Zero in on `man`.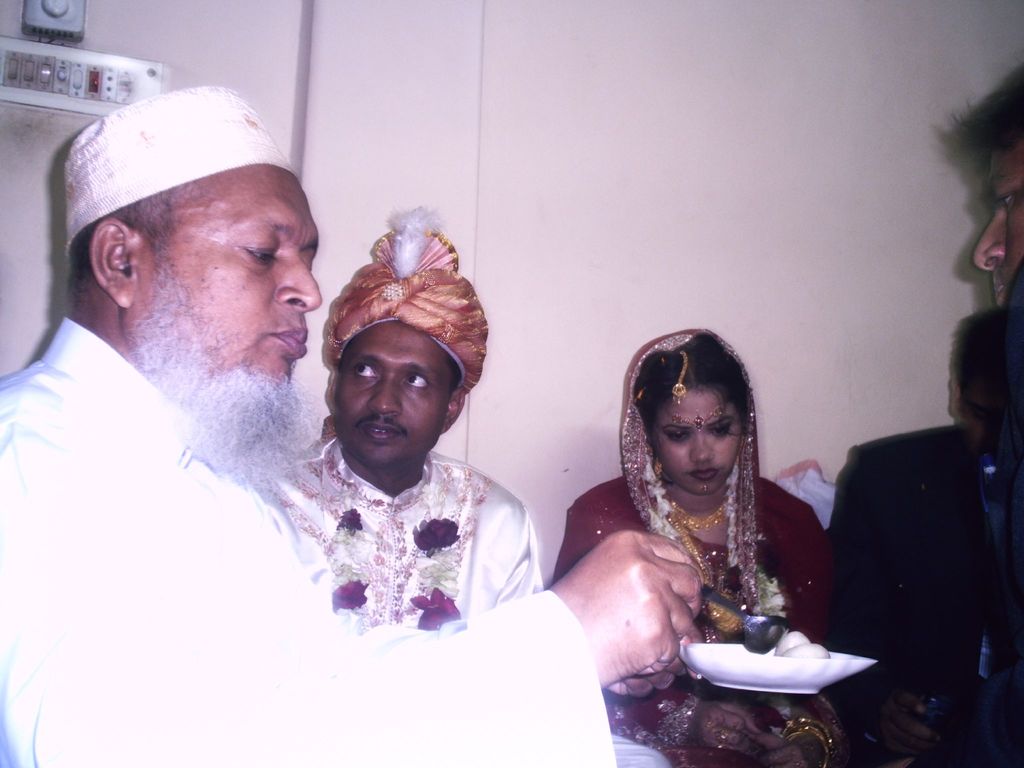
Zeroed in: select_region(895, 68, 1023, 767).
